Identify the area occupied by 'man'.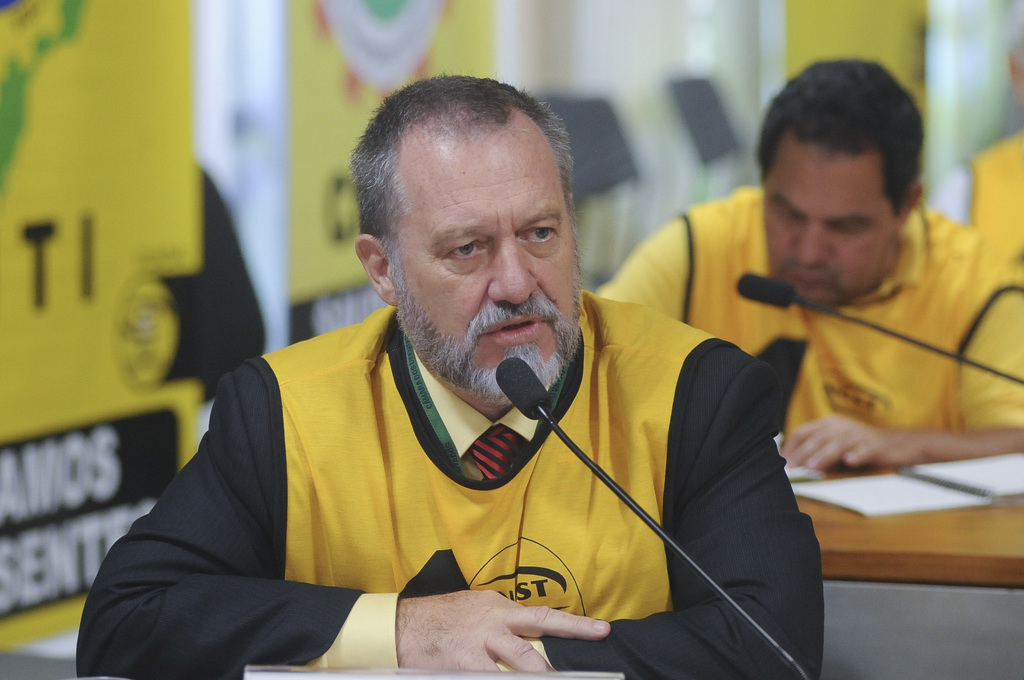
Area: left=109, top=77, right=831, bottom=674.
